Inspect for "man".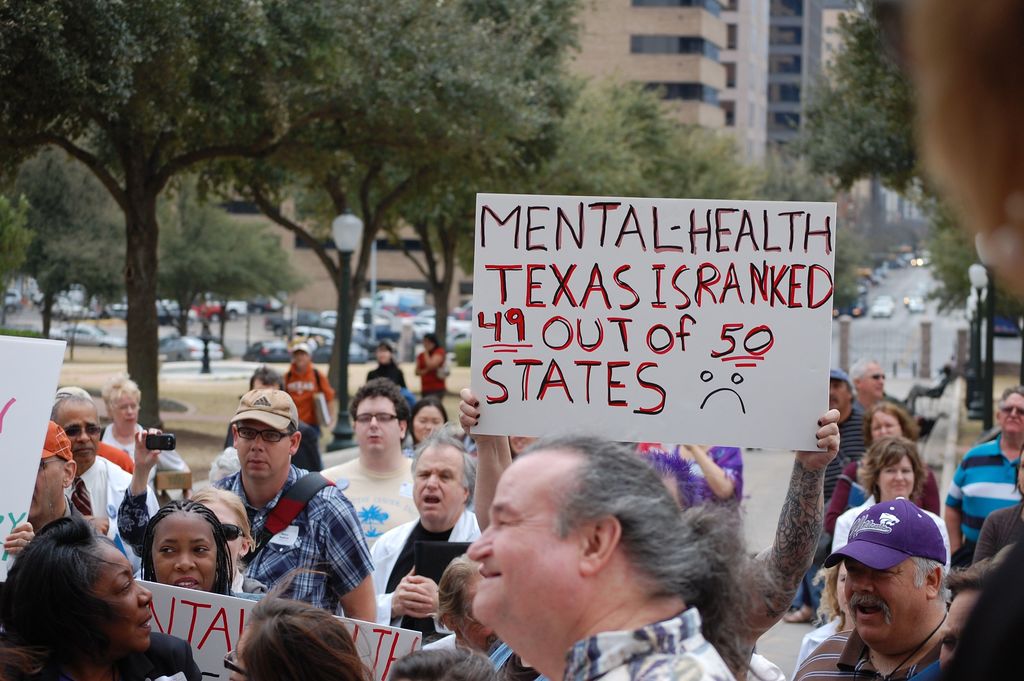
Inspection: bbox(204, 400, 353, 651).
